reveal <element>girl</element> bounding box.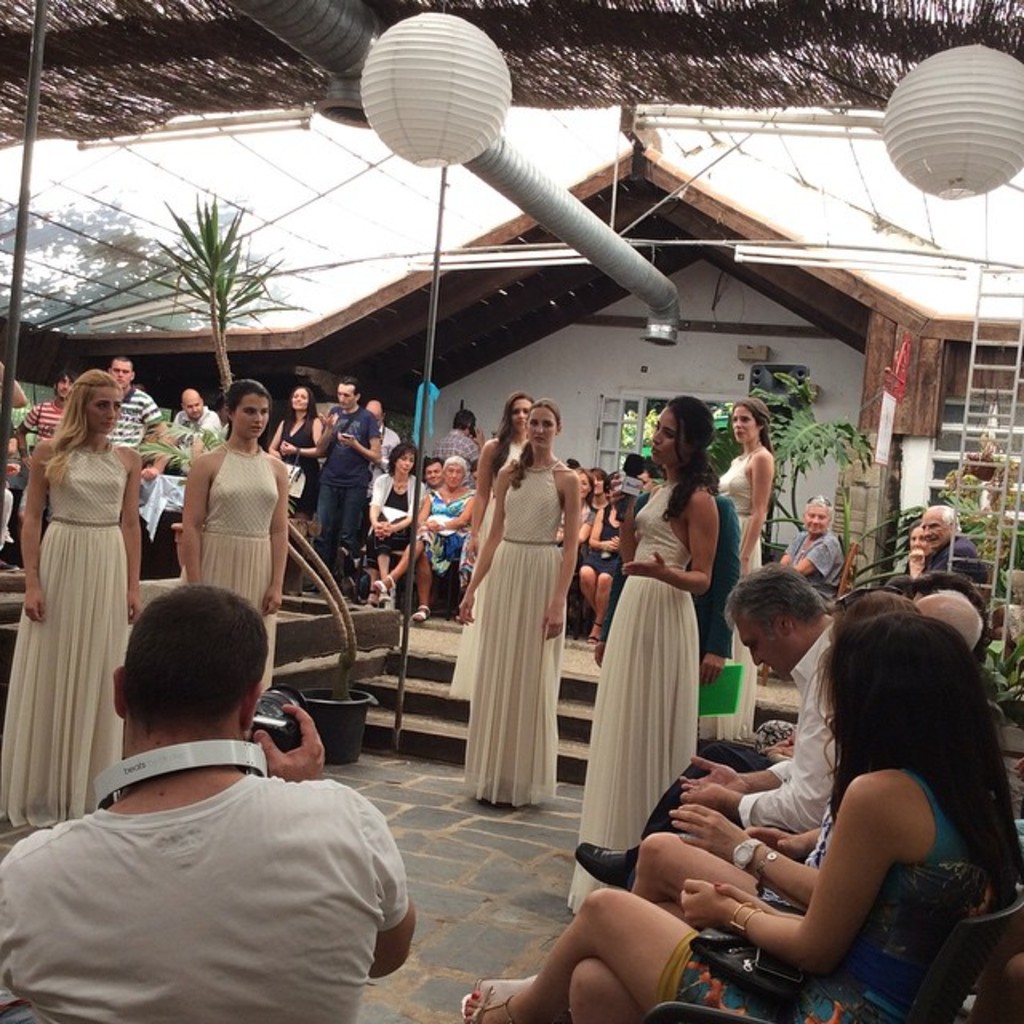
Revealed: box=[458, 606, 1021, 1021].
